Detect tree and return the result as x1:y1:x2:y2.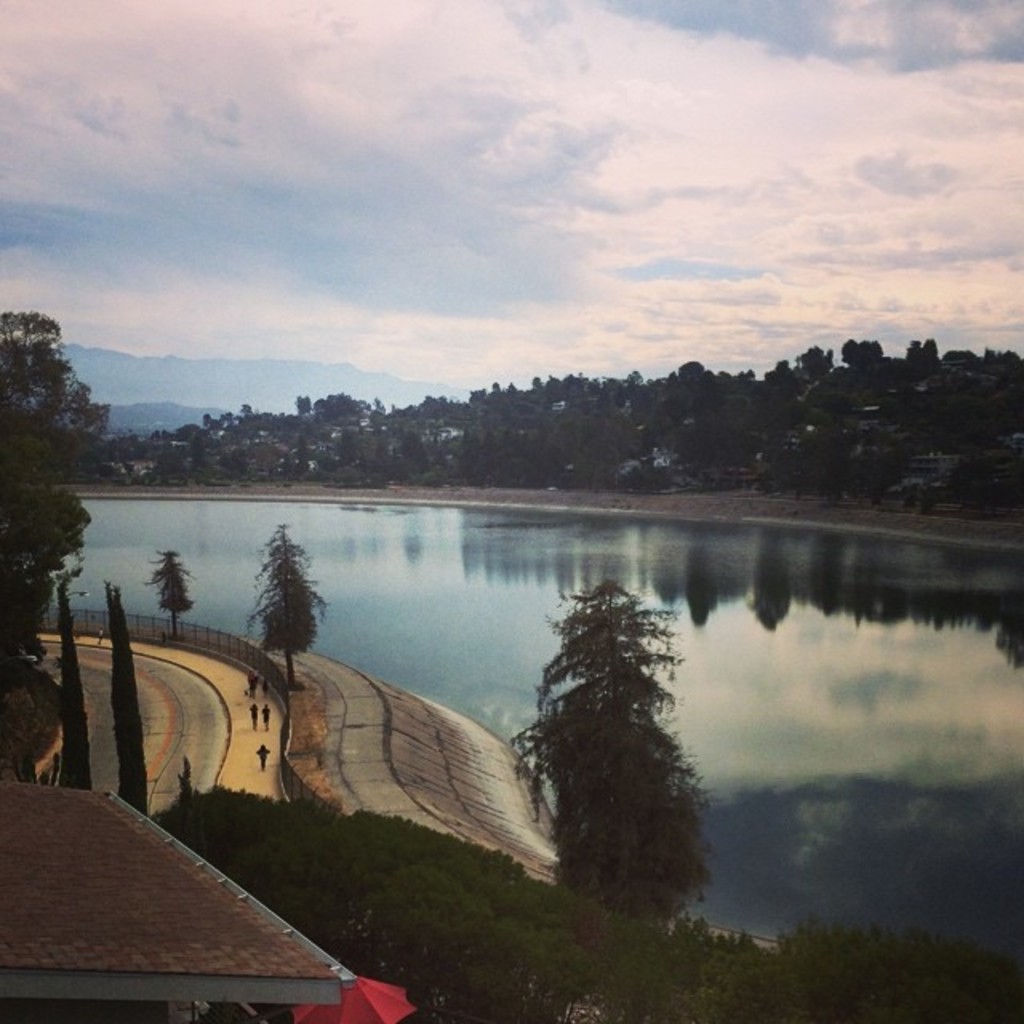
246:522:328:691.
